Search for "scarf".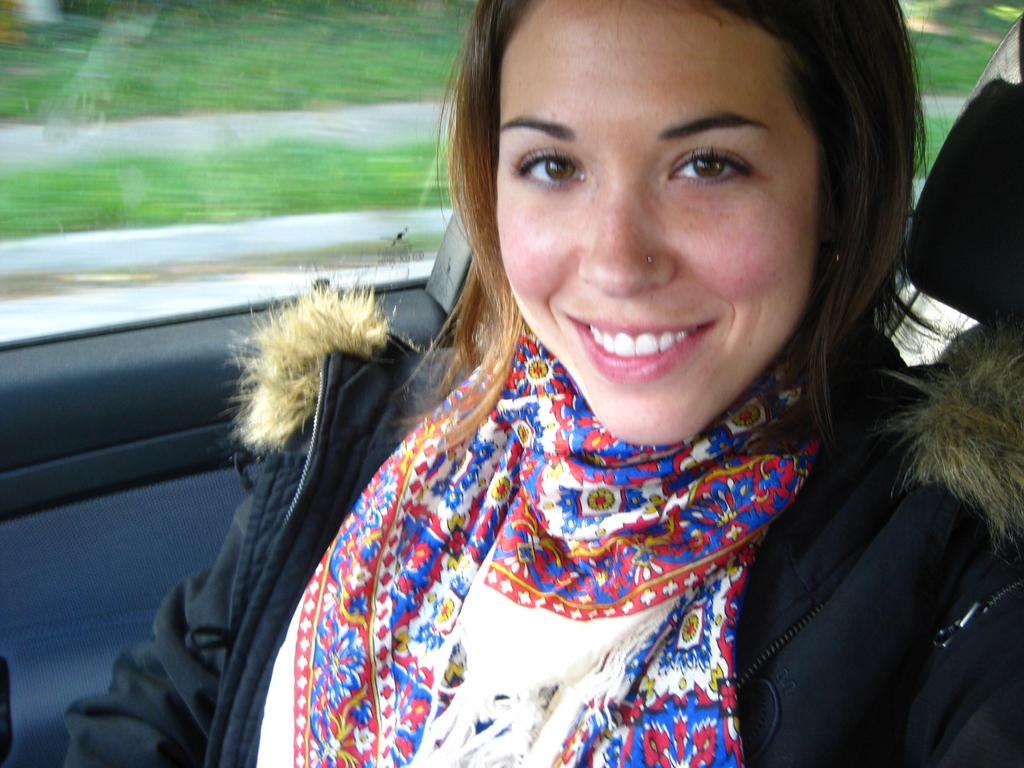
Found at (255,308,822,767).
